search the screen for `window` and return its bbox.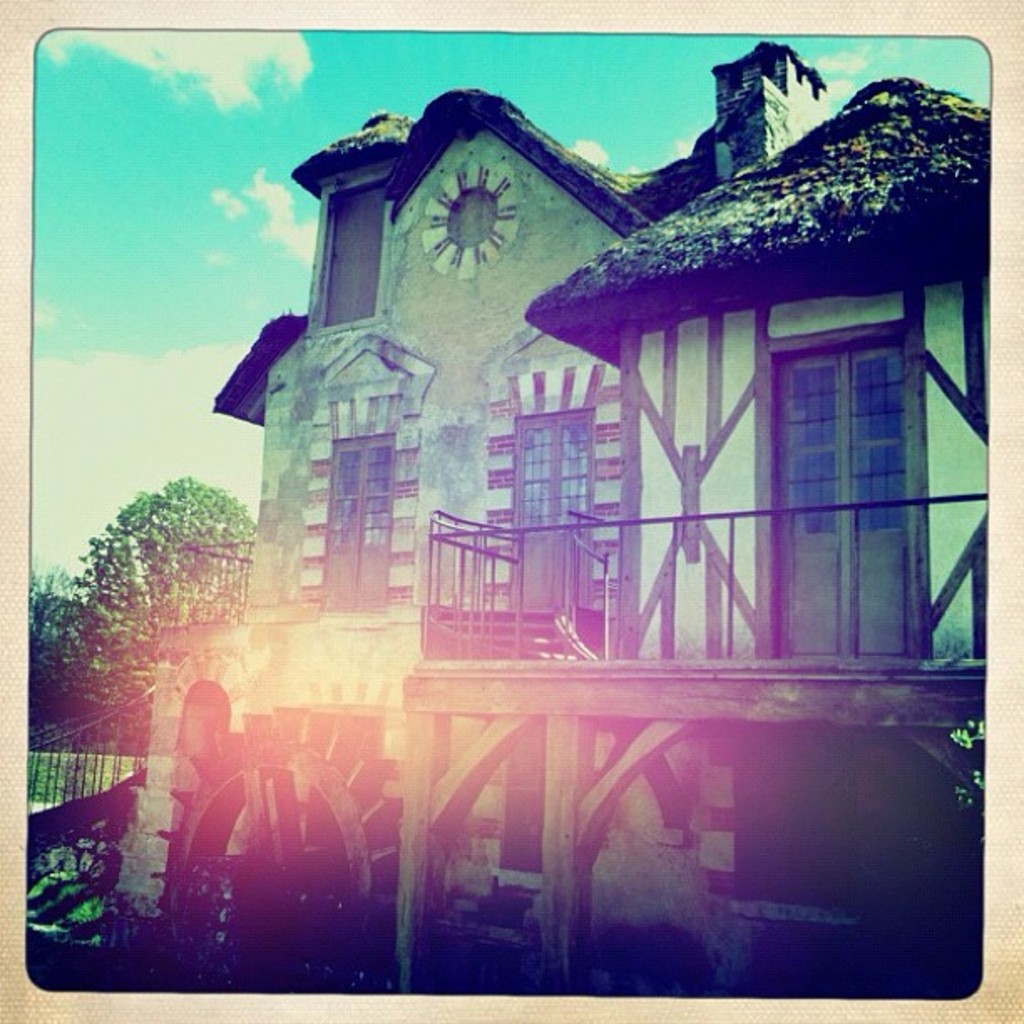
Found: box=[326, 430, 397, 602].
